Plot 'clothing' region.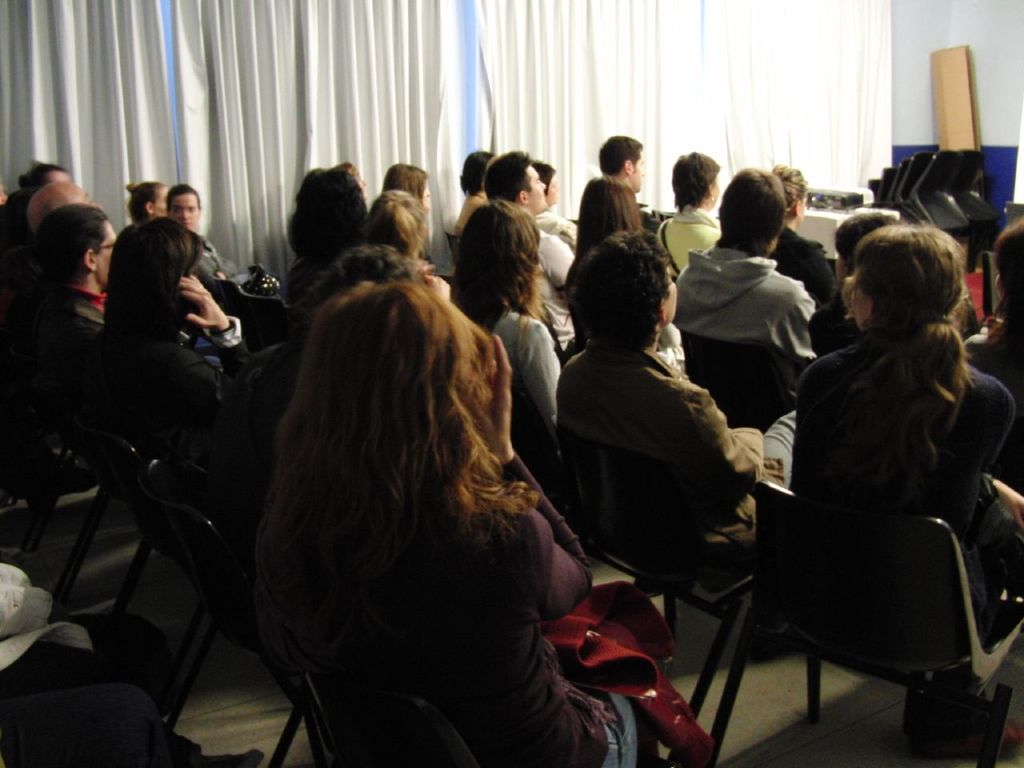
Plotted at <bbox>772, 232, 832, 310</bbox>.
